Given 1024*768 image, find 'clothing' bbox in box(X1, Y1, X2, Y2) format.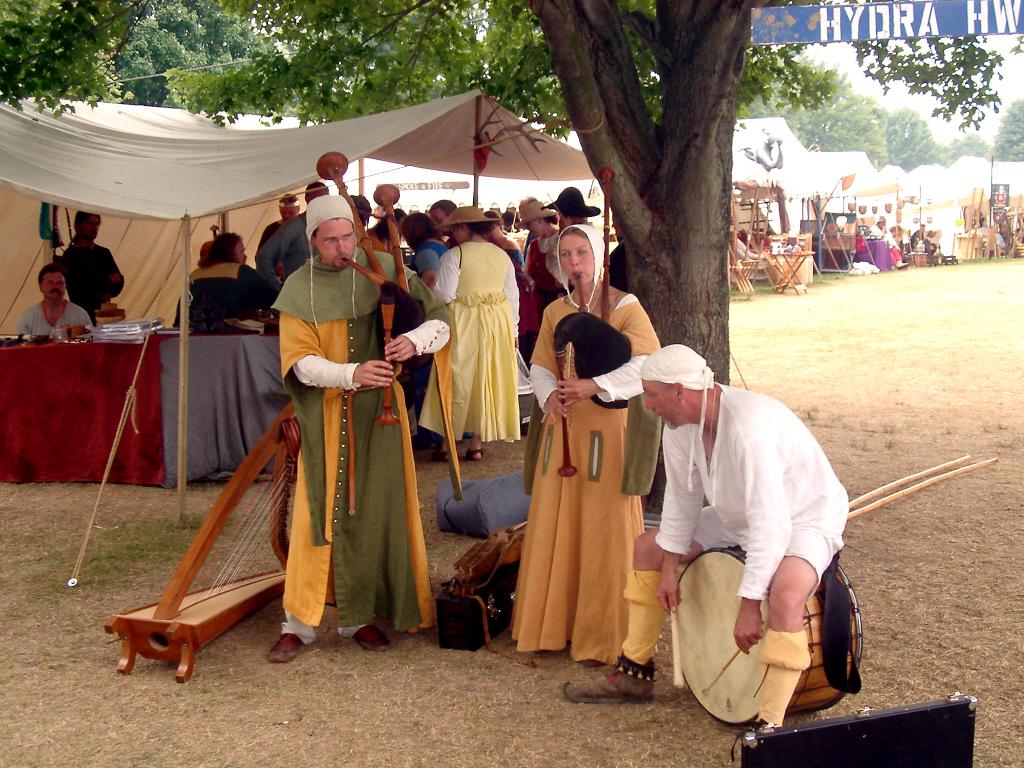
box(509, 278, 660, 664).
